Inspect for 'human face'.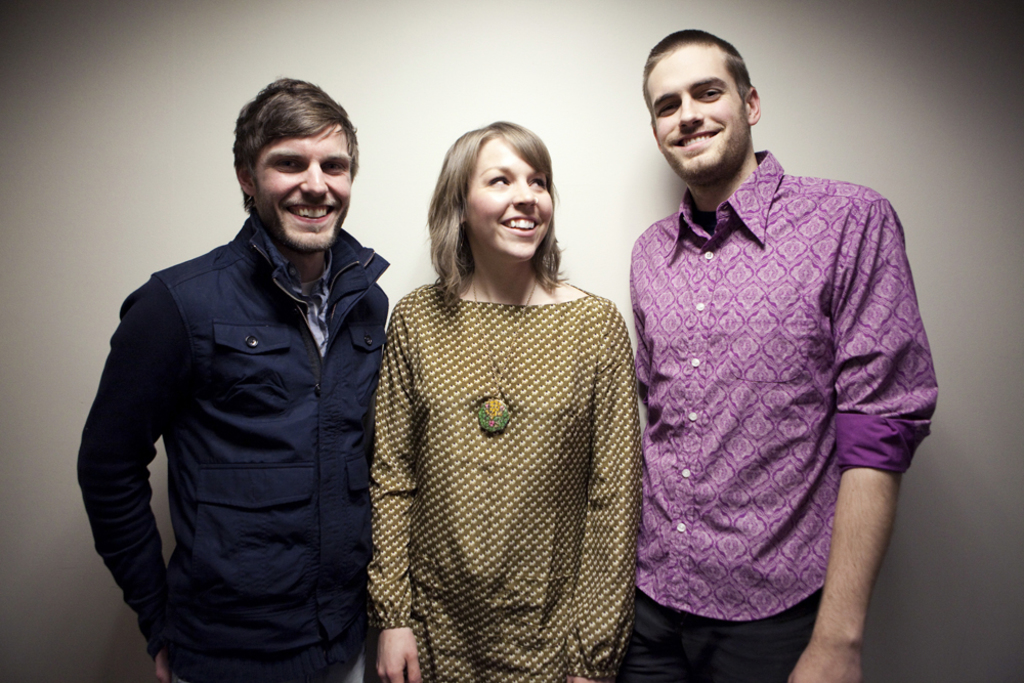
Inspection: Rect(648, 45, 750, 178).
